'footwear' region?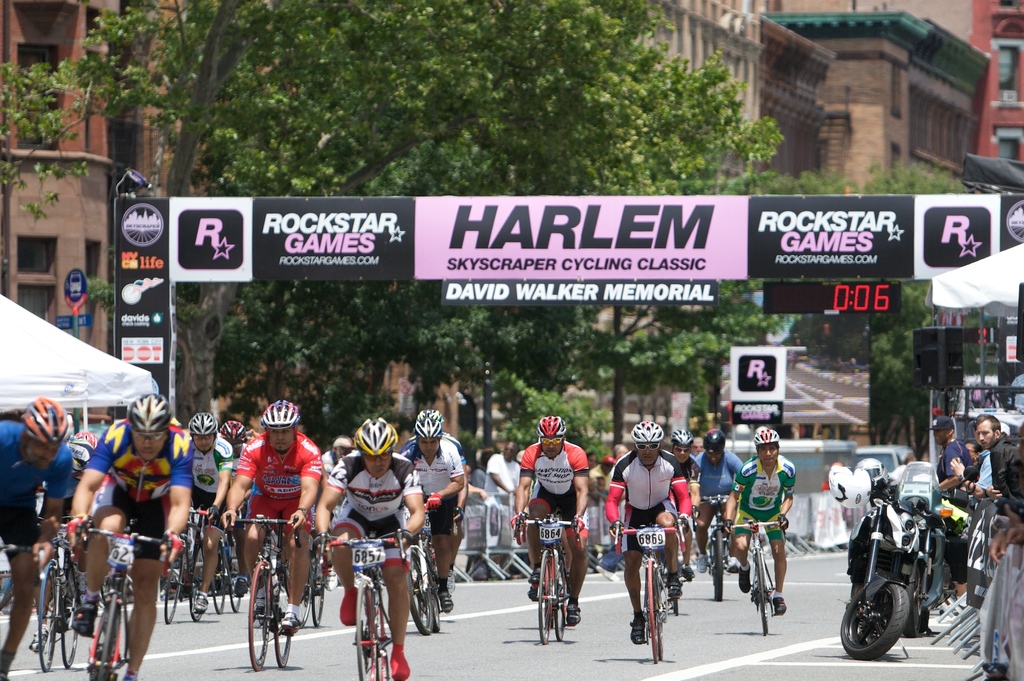
{"left": 74, "top": 595, "right": 100, "bottom": 636}
